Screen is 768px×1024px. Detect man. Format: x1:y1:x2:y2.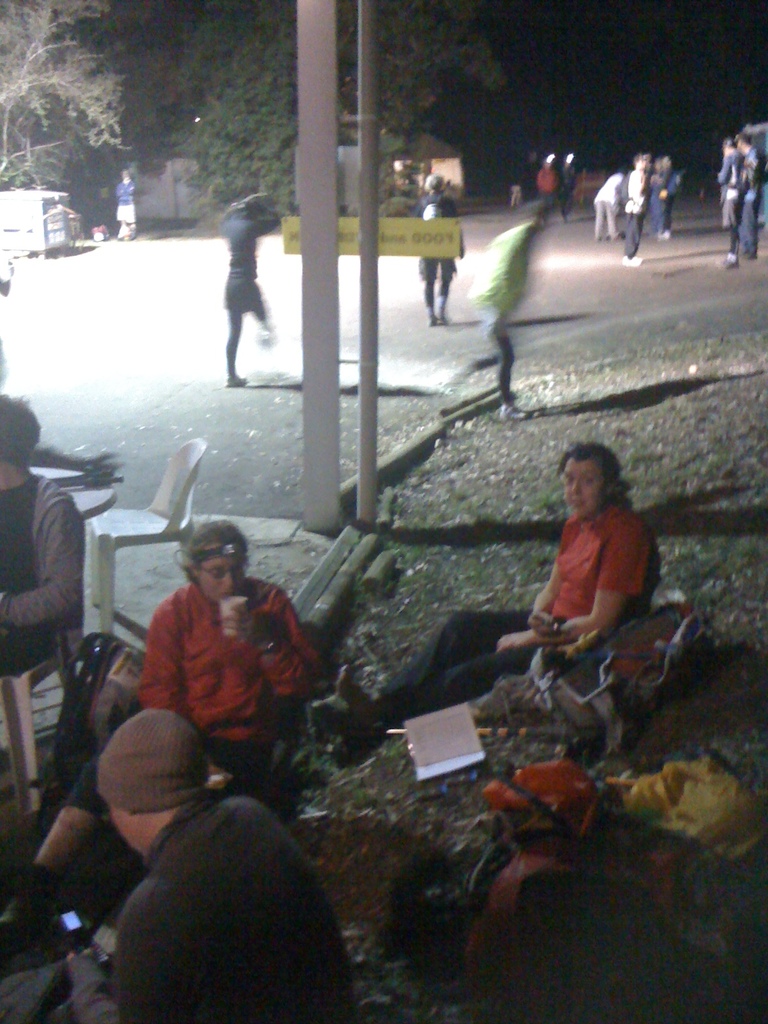
137:502:316:799.
